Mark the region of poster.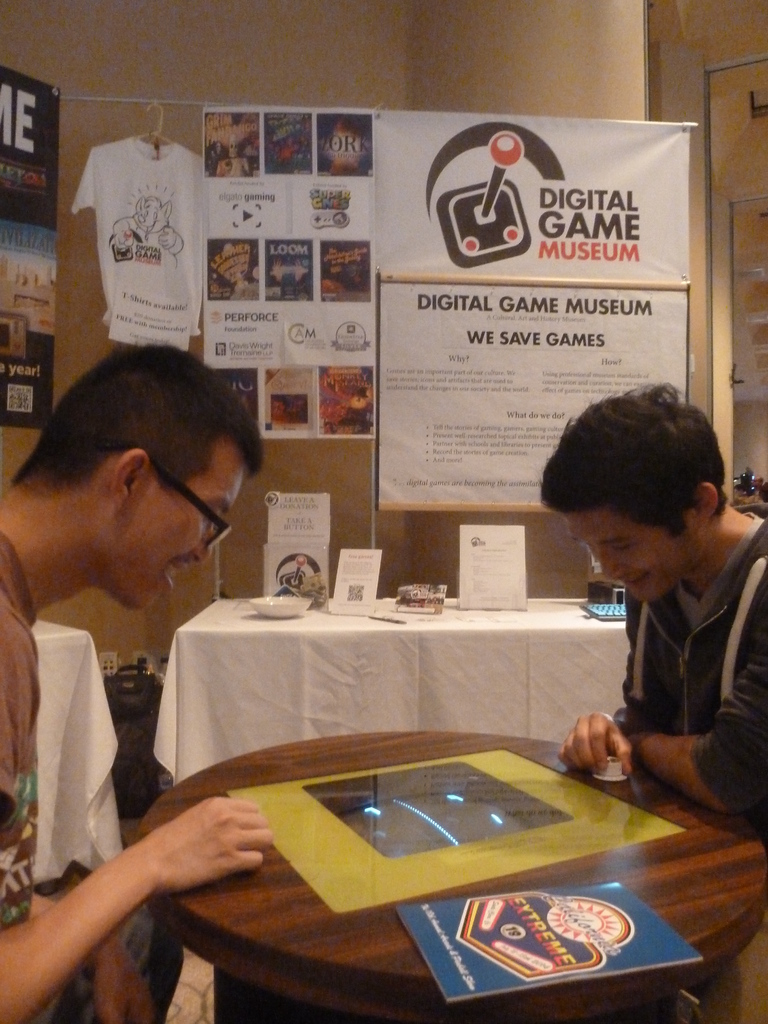
Region: x1=0 y1=63 x2=60 y2=431.
